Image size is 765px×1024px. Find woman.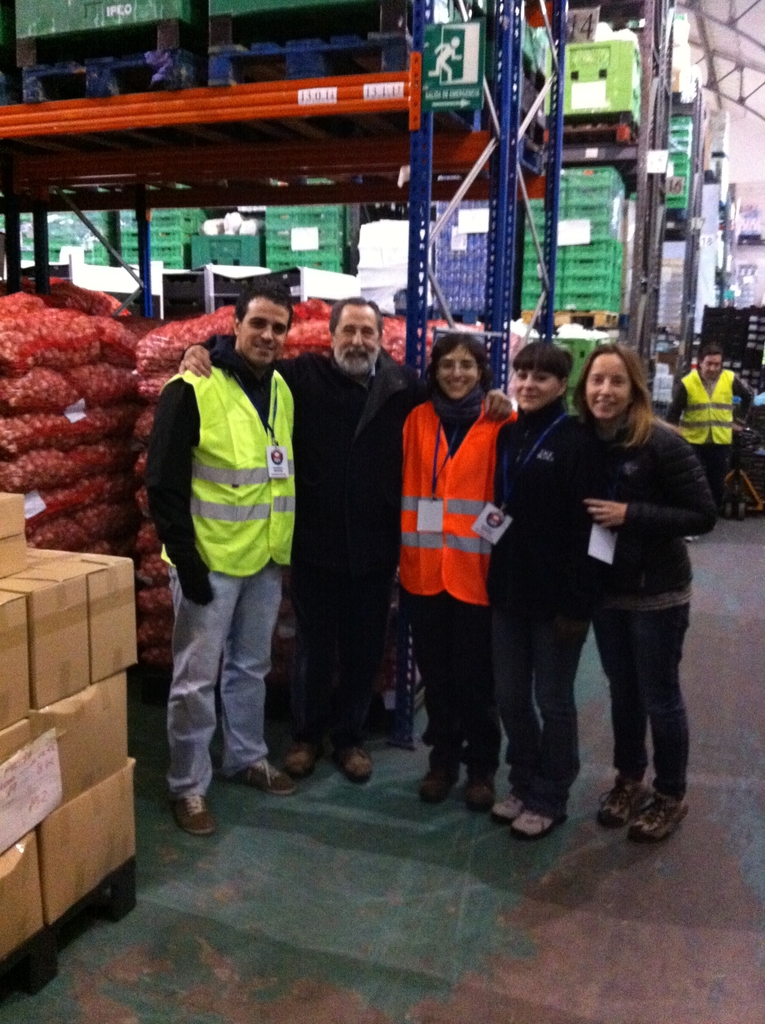
locate(393, 327, 515, 815).
